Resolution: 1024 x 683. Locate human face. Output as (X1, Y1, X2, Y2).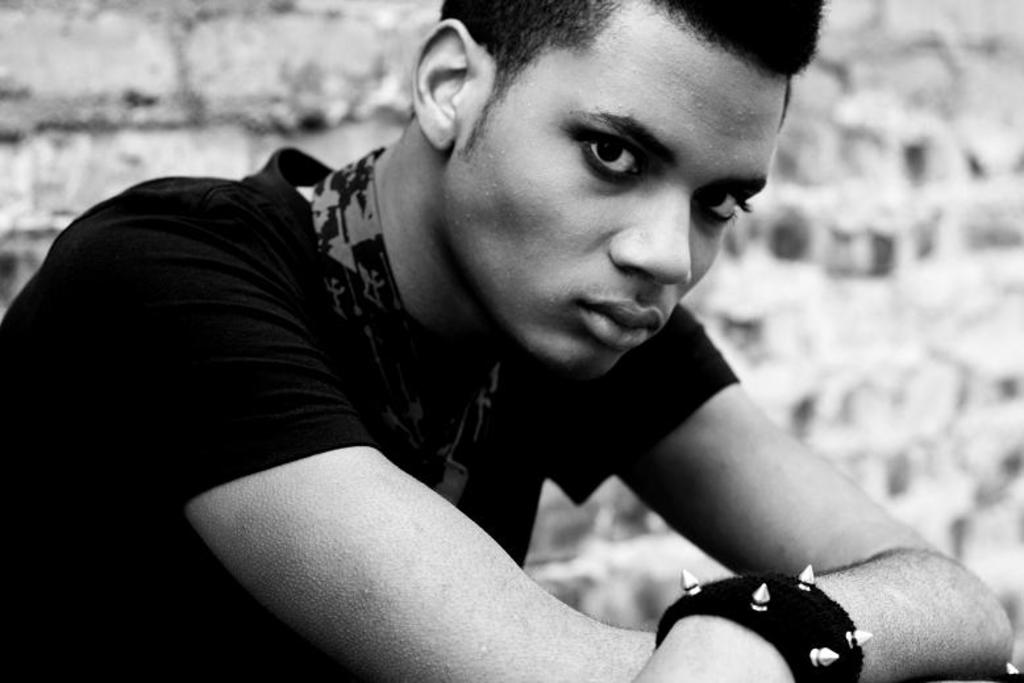
(453, 13, 774, 382).
